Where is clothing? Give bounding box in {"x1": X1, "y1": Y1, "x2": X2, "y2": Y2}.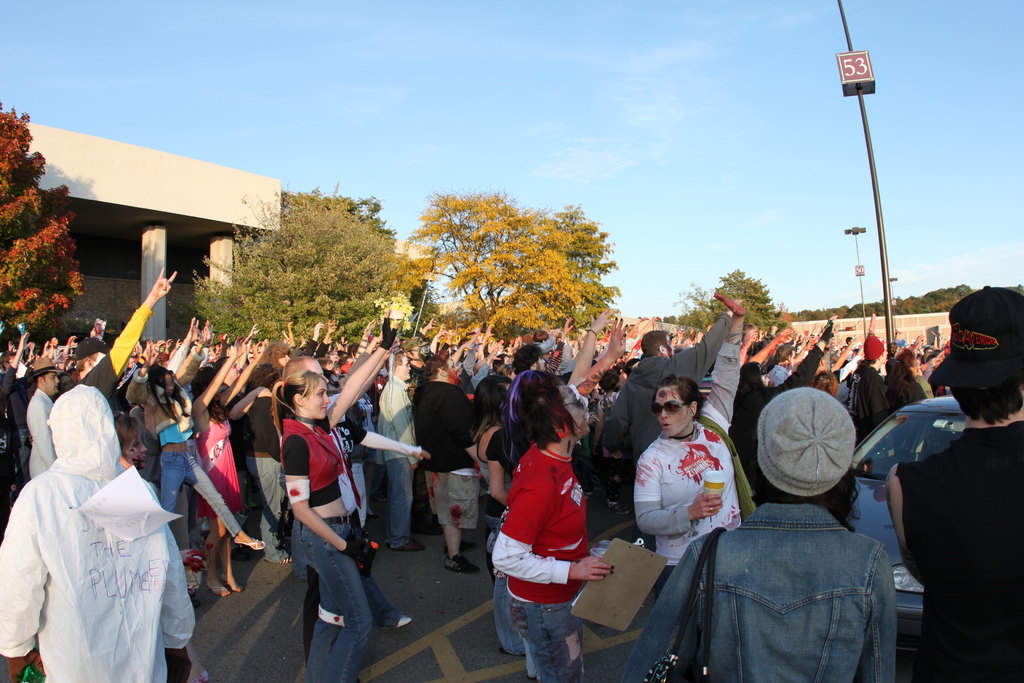
{"x1": 28, "y1": 389, "x2": 54, "y2": 475}.
